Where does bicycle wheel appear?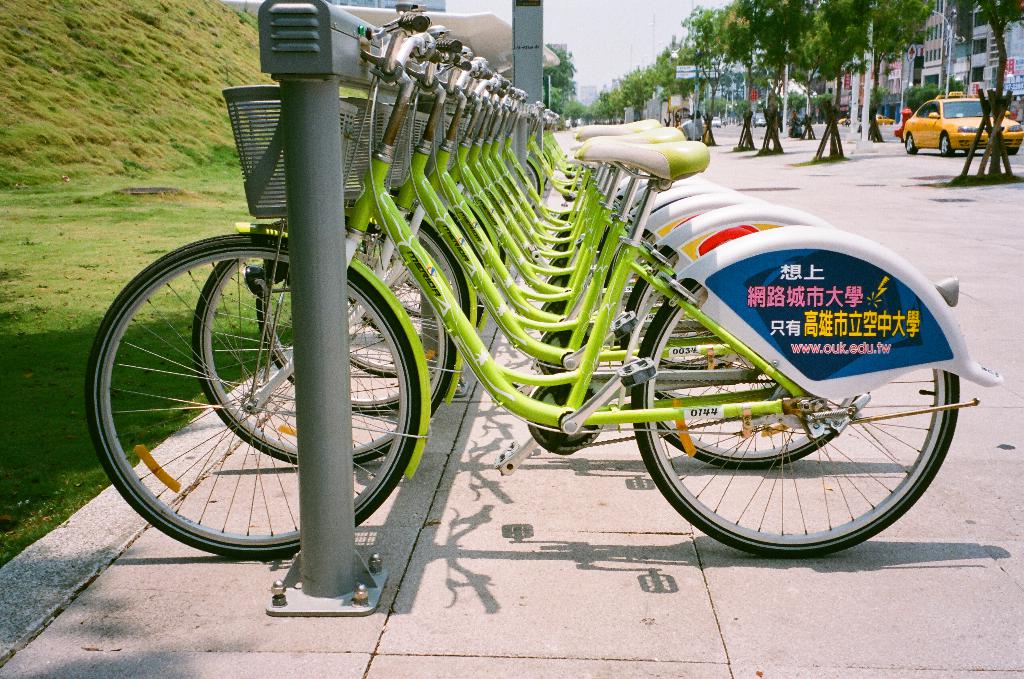
Appears at (351, 156, 552, 378).
